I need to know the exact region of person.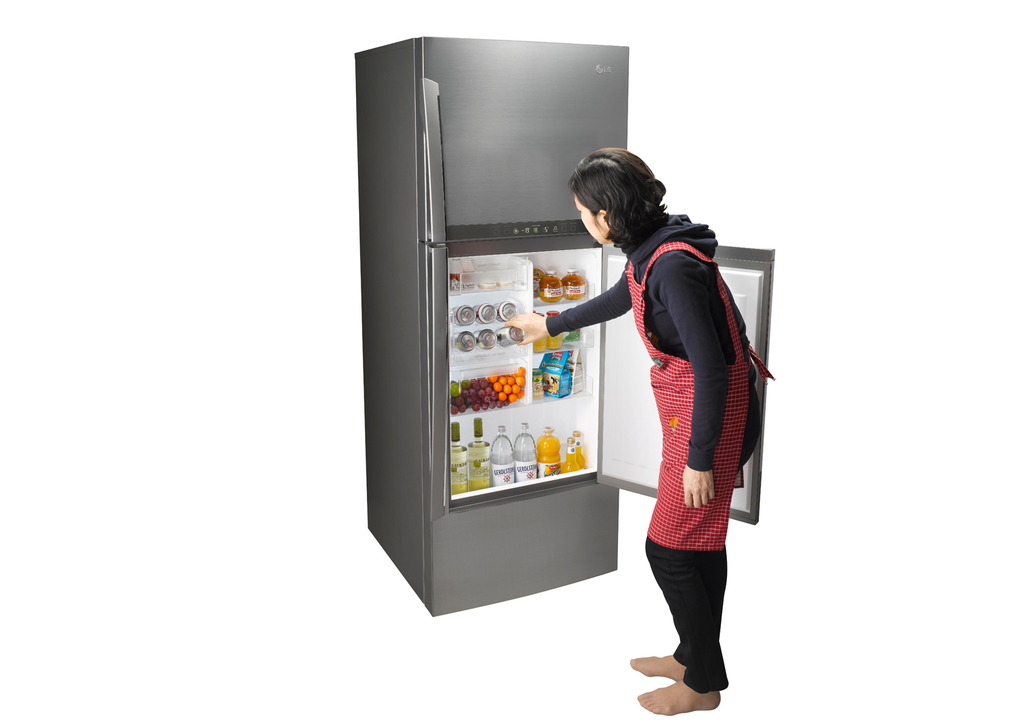
Region: 505 143 775 720.
